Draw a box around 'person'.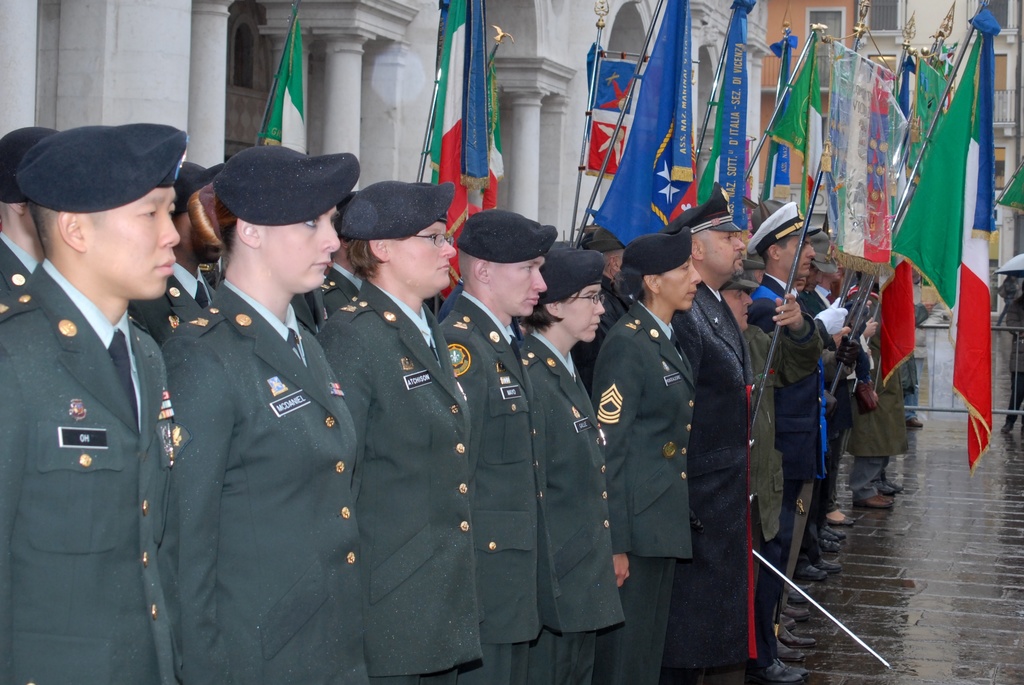
detection(324, 179, 488, 684).
